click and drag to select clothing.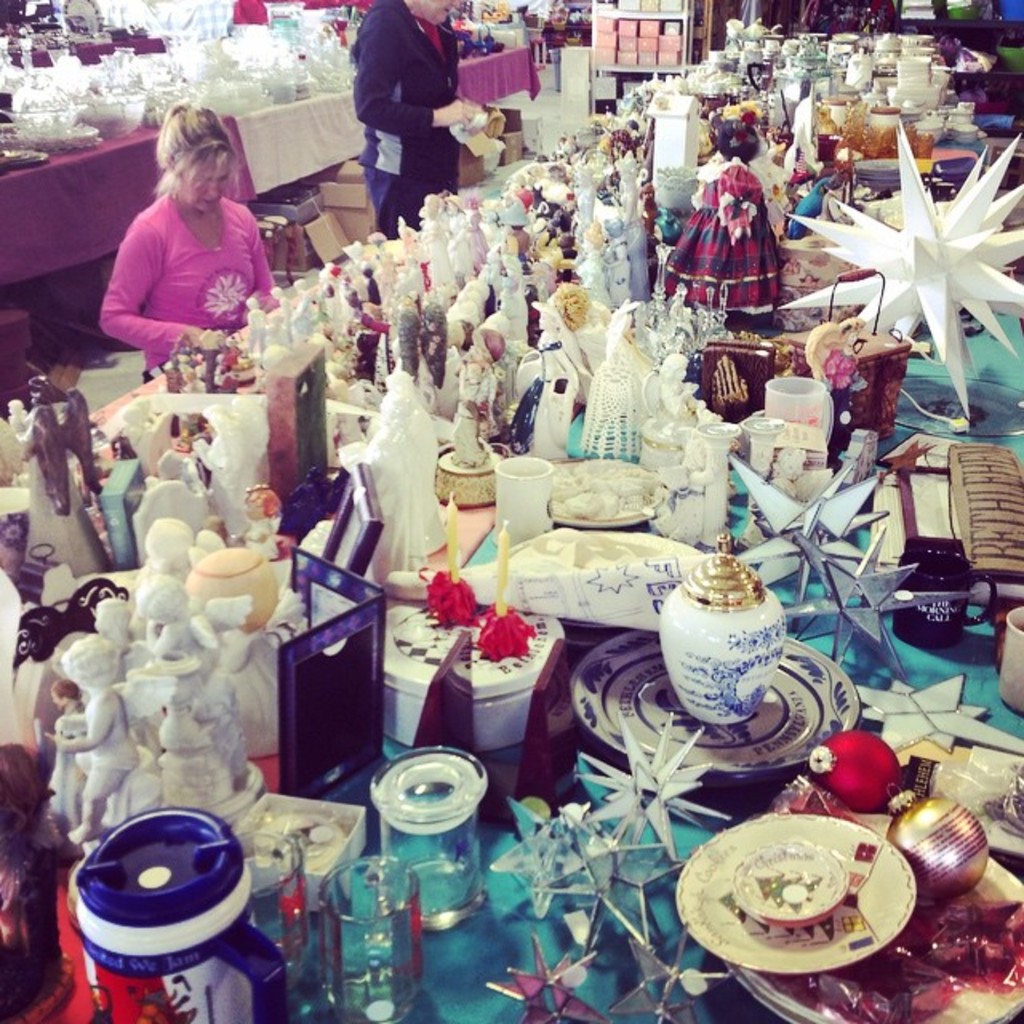
Selection: <region>114, 144, 258, 336</region>.
